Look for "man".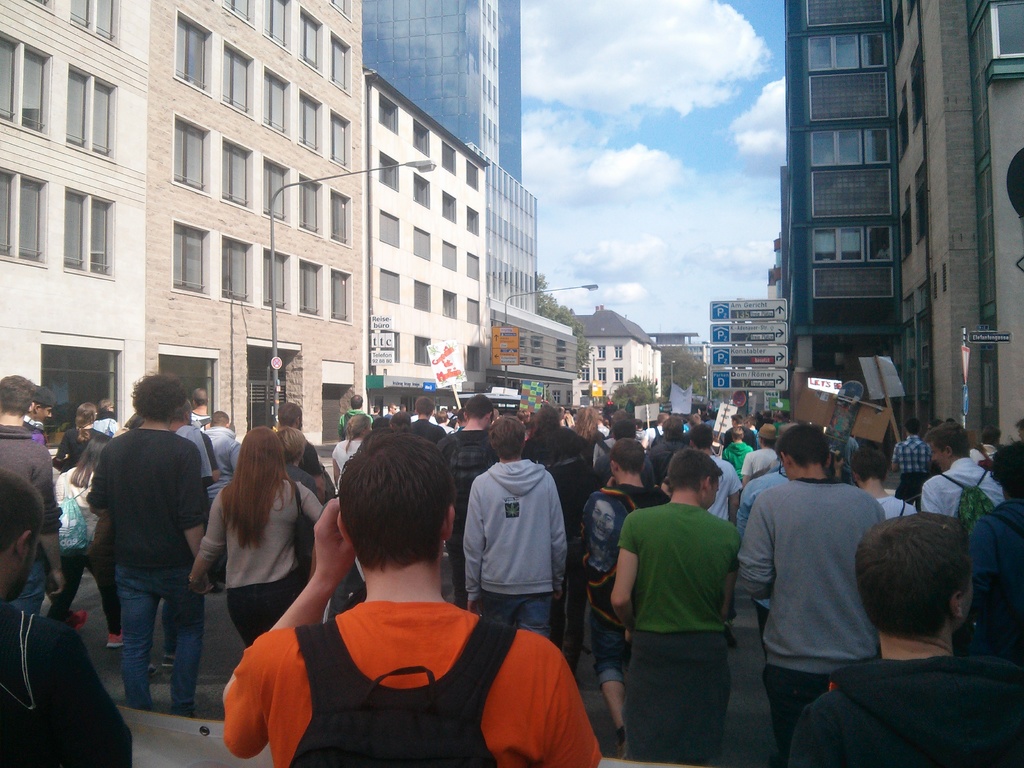
Found: 335/397/374/435.
